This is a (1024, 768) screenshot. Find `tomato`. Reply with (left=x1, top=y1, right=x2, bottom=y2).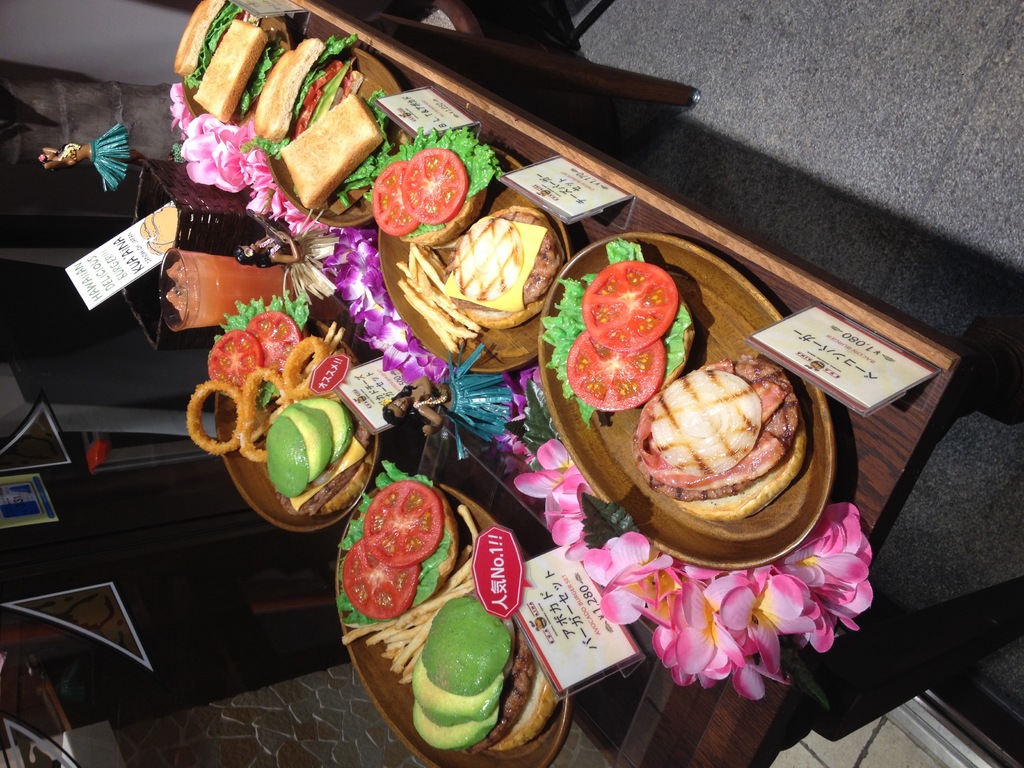
(left=564, top=262, right=662, bottom=423).
